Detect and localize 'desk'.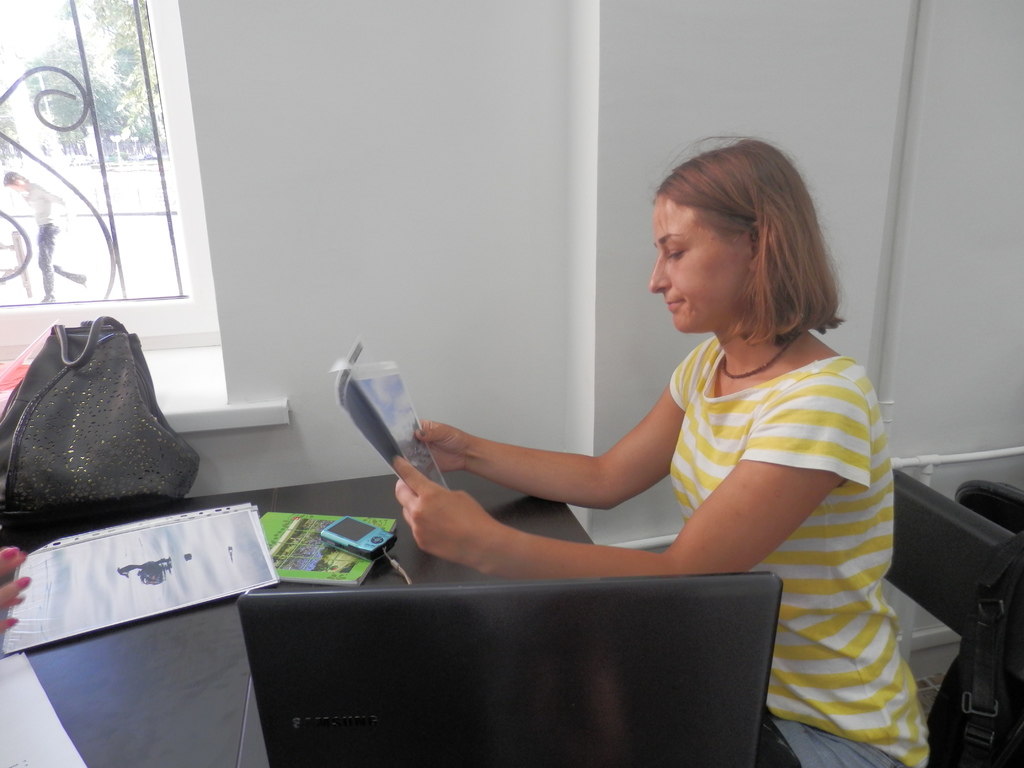
Localized at 0/475/791/767.
